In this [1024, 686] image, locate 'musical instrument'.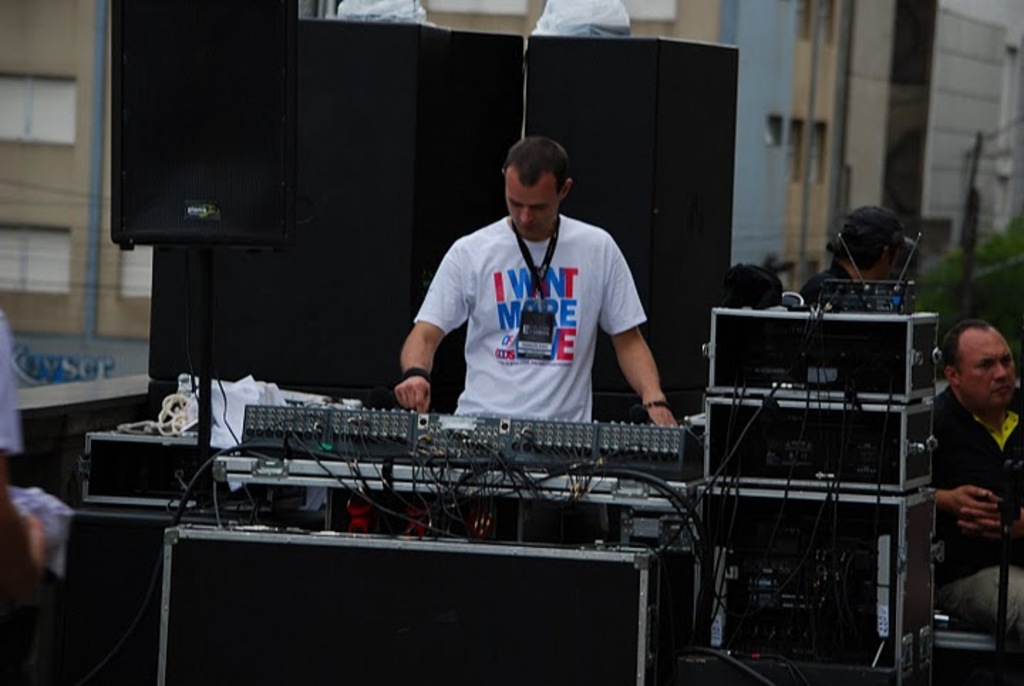
Bounding box: bbox(225, 399, 701, 538).
